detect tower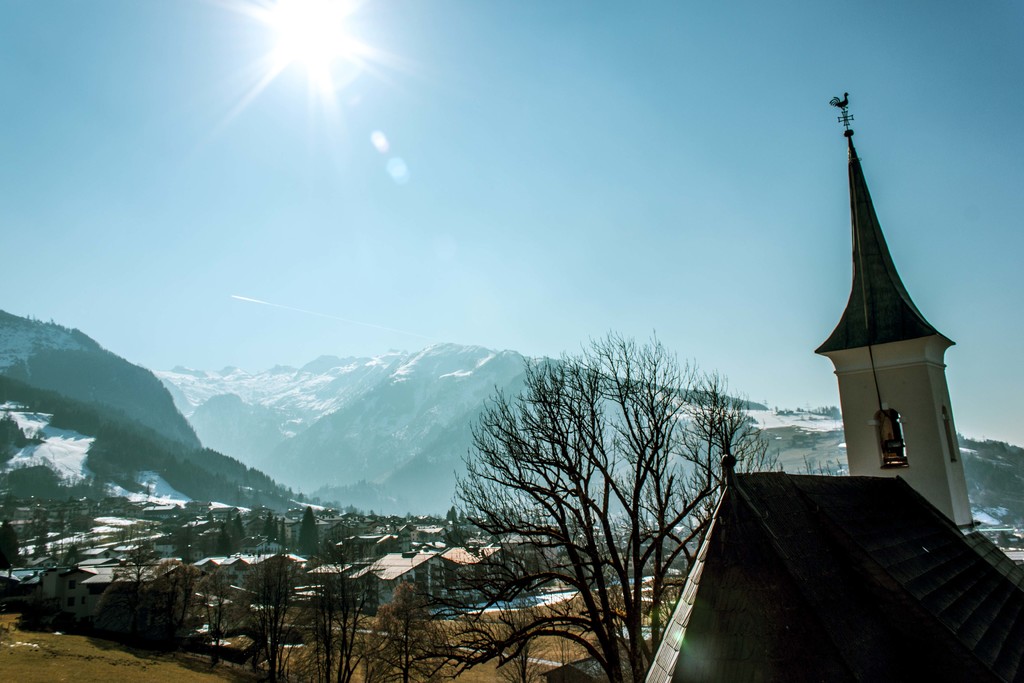
[809, 94, 965, 538]
